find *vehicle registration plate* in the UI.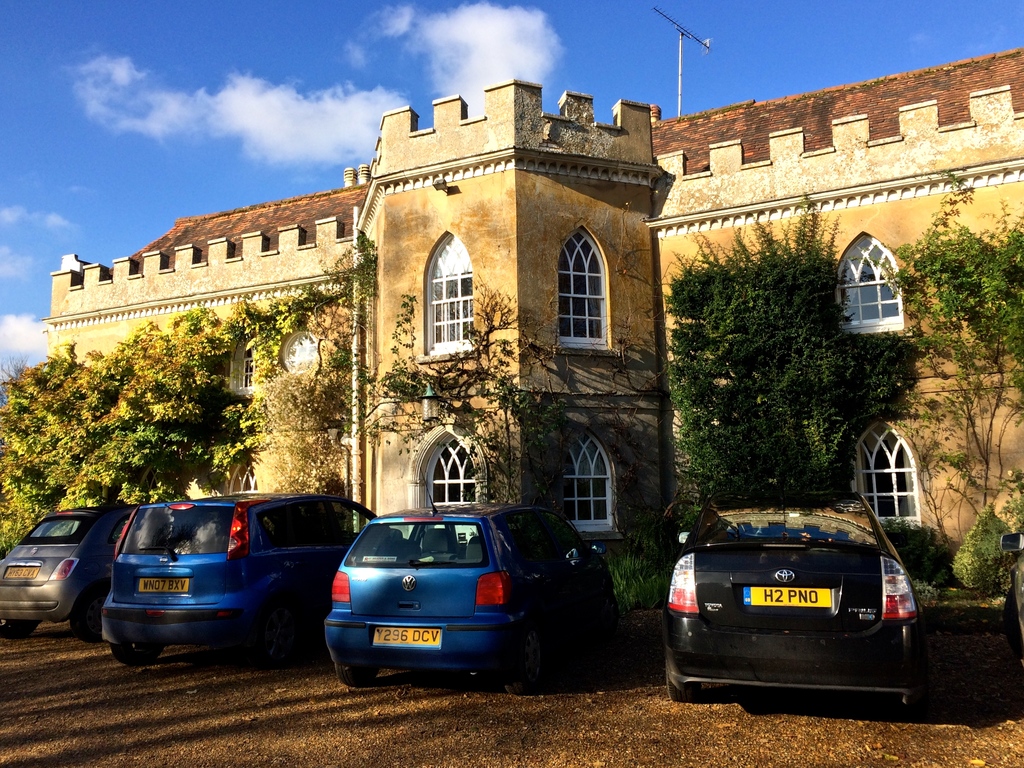
UI element at (x1=0, y1=565, x2=37, y2=578).
